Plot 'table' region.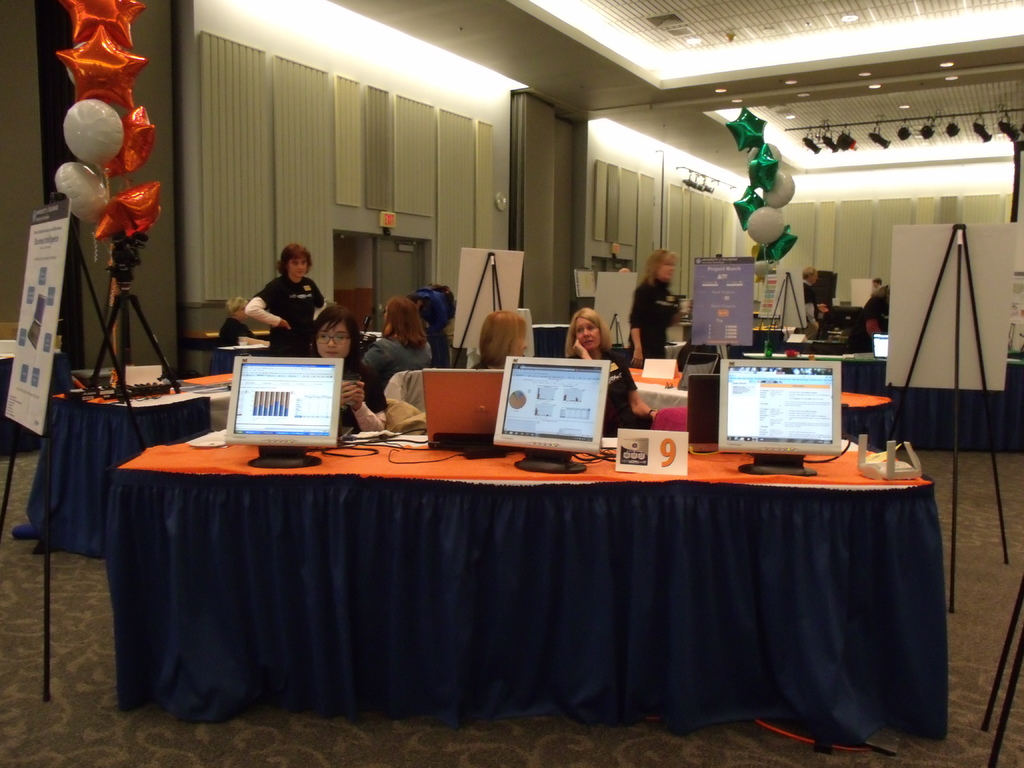
Plotted at box=[840, 388, 895, 435].
